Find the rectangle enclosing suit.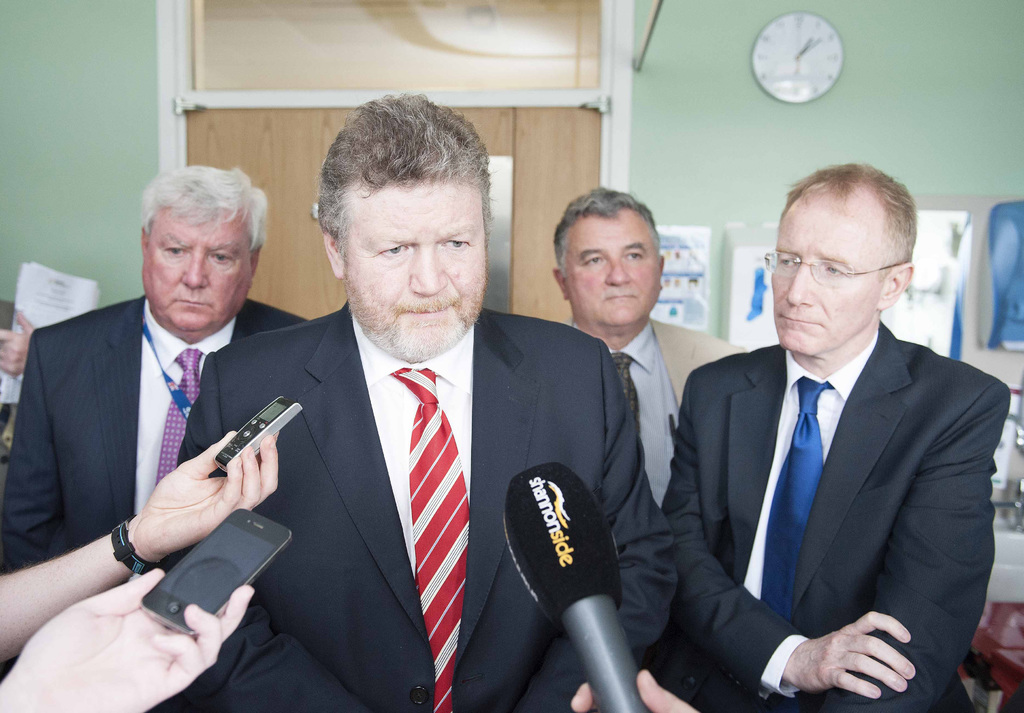
0/297/312/678.
